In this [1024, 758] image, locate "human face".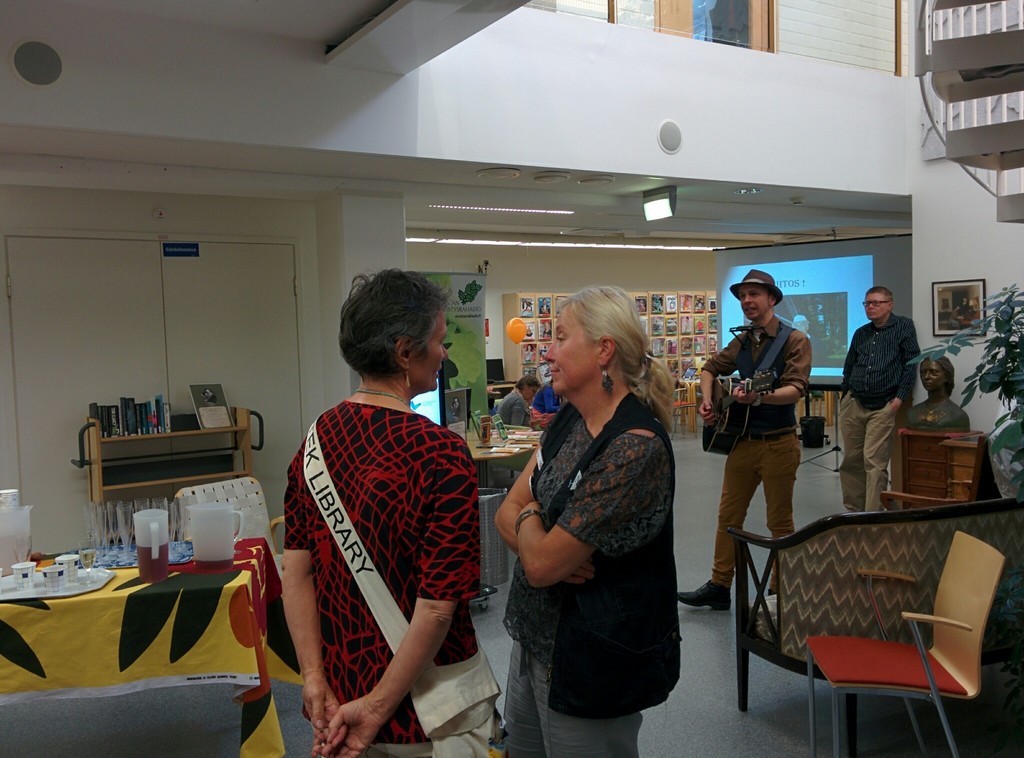
Bounding box: {"x1": 409, "y1": 306, "x2": 451, "y2": 394}.
